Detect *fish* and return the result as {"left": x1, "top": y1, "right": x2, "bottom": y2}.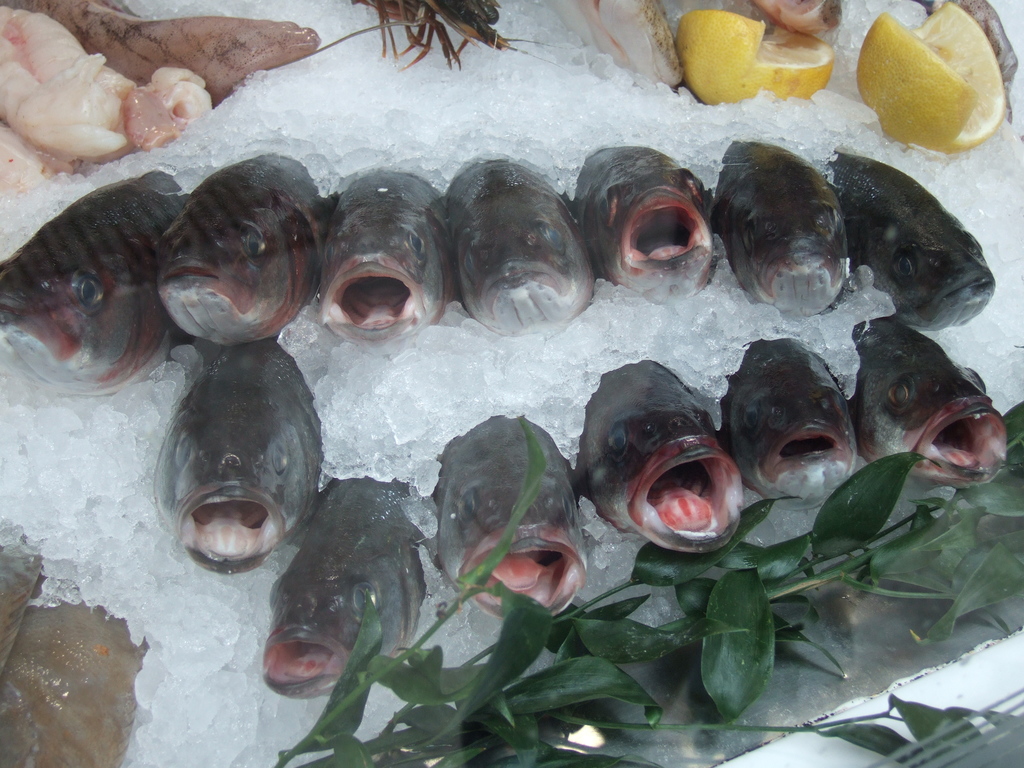
{"left": 566, "top": 146, "right": 703, "bottom": 301}.
